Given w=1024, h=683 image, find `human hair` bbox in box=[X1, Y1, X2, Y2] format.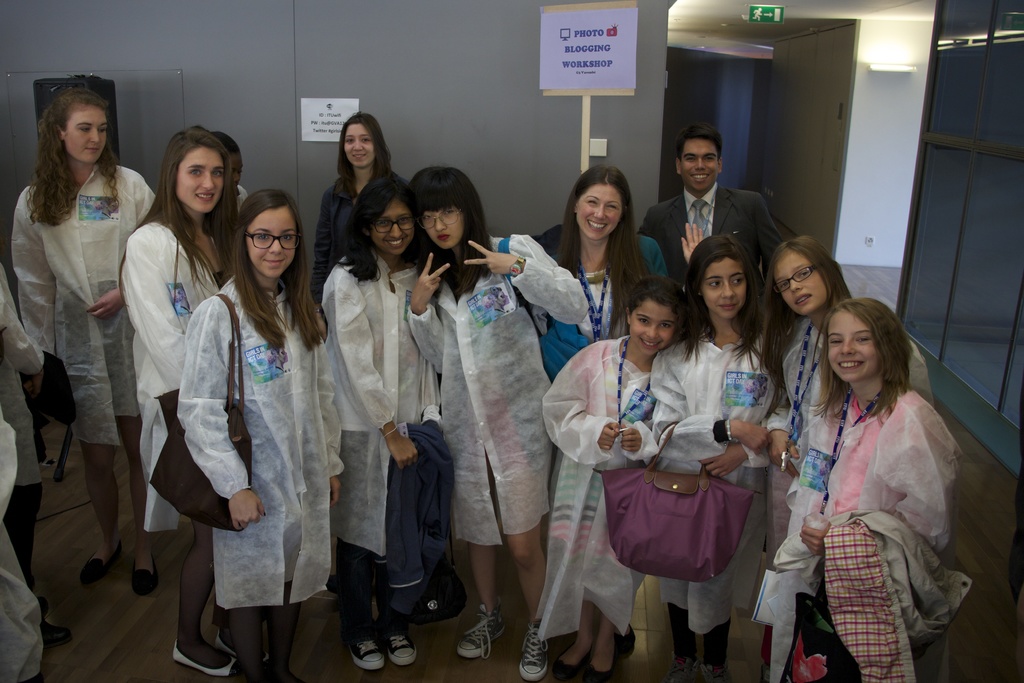
box=[556, 163, 651, 340].
